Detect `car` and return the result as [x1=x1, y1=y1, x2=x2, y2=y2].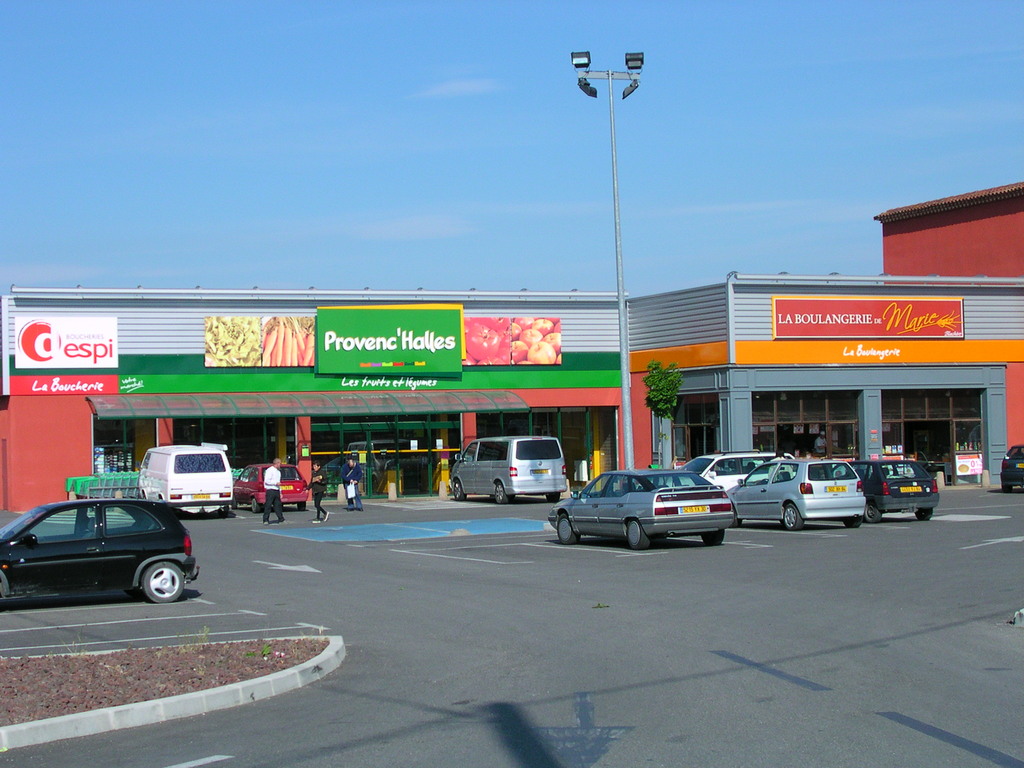
[x1=724, y1=457, x2=871, y2=535].
